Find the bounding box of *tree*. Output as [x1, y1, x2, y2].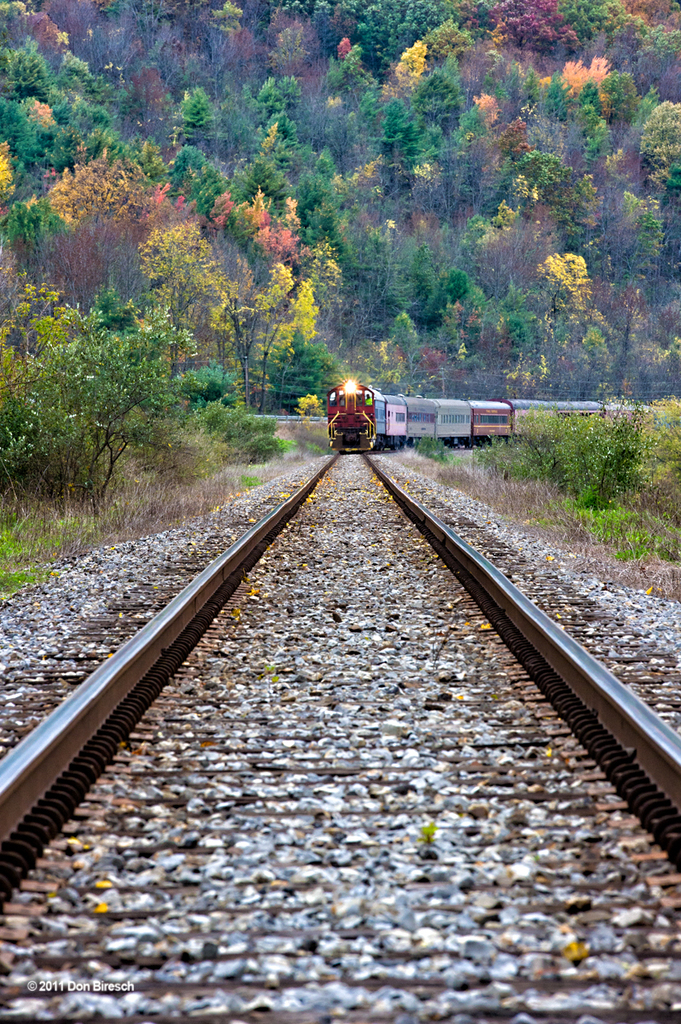
[304, 85, 365, 149].
